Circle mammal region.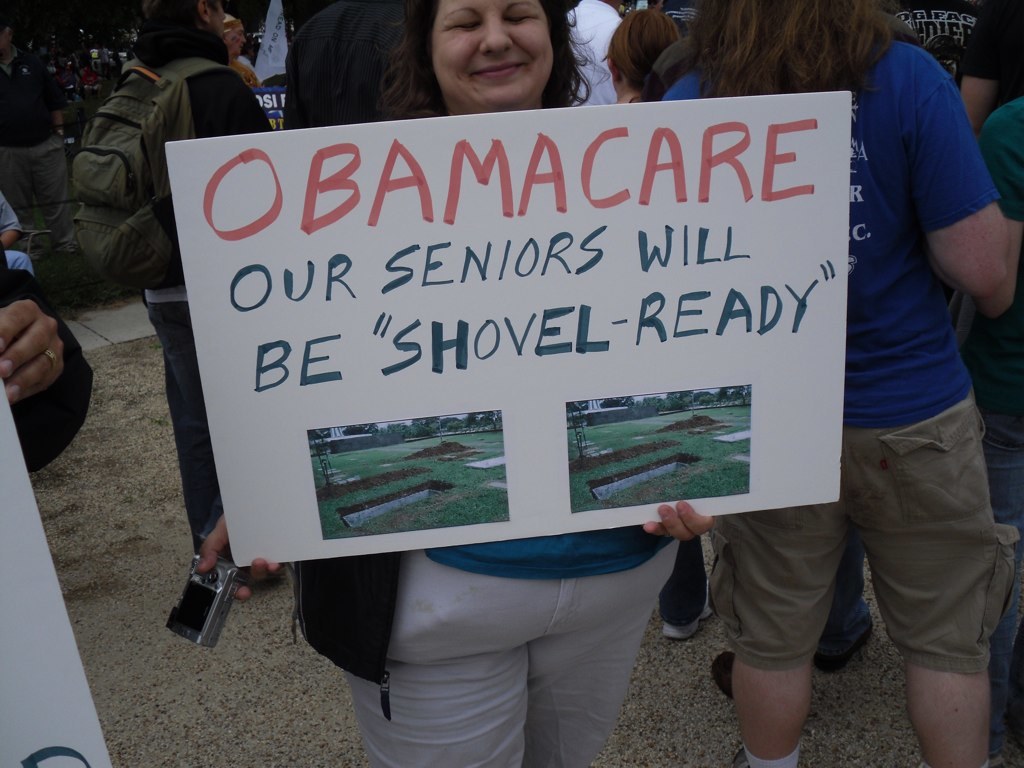
Region: <bbox>136, 0, 275, 579</bbox>.
